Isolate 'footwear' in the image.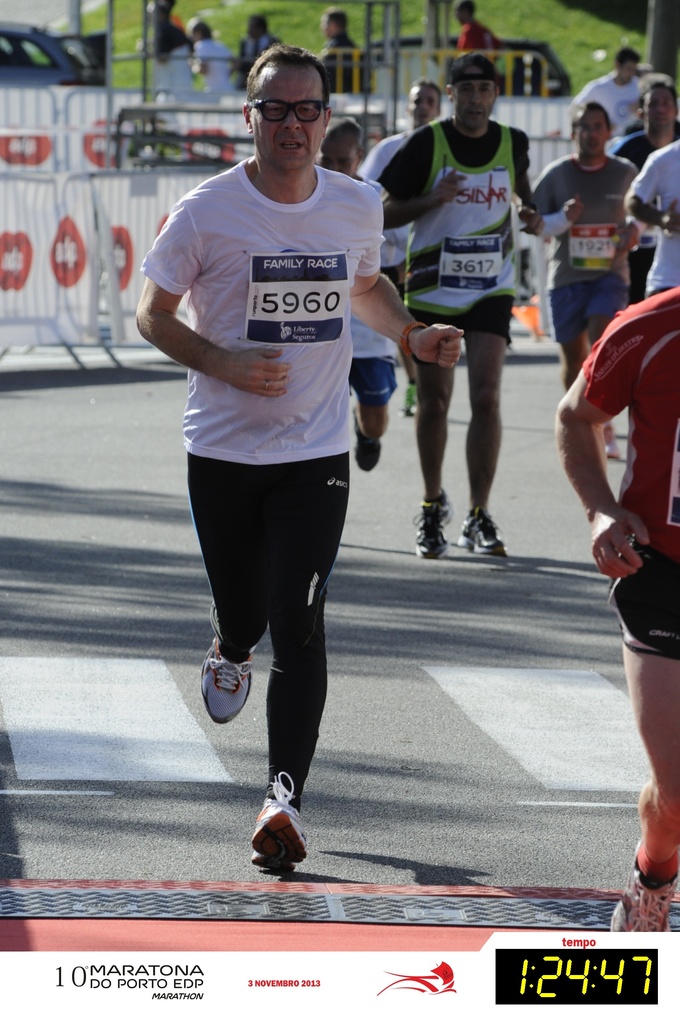
Isolated region: [left=417, top=488, right=455, bottom=563].
